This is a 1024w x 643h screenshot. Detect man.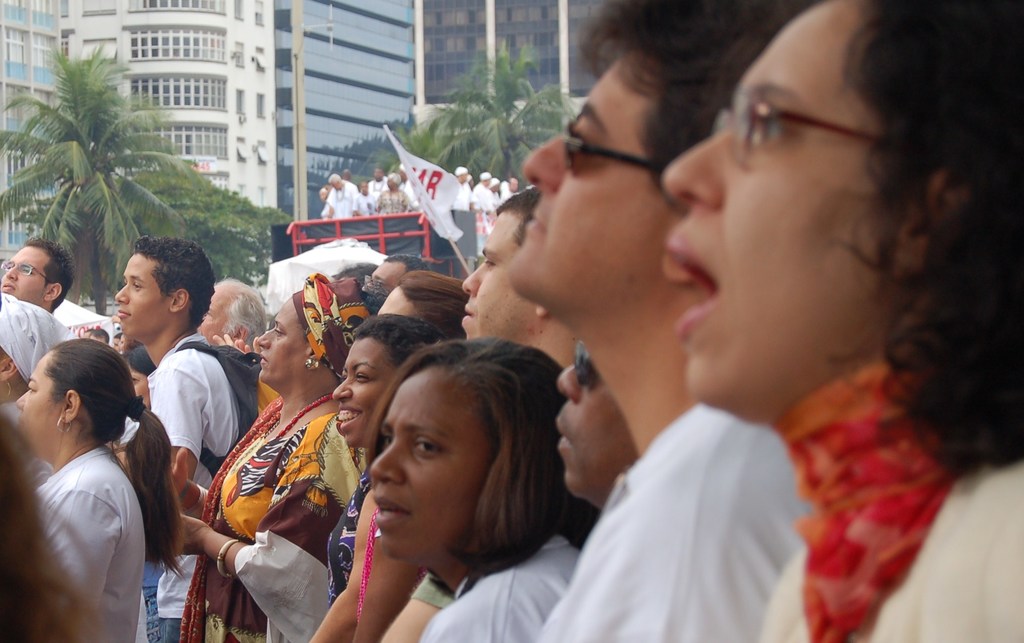
Rect(119, 234, 246, 640).
